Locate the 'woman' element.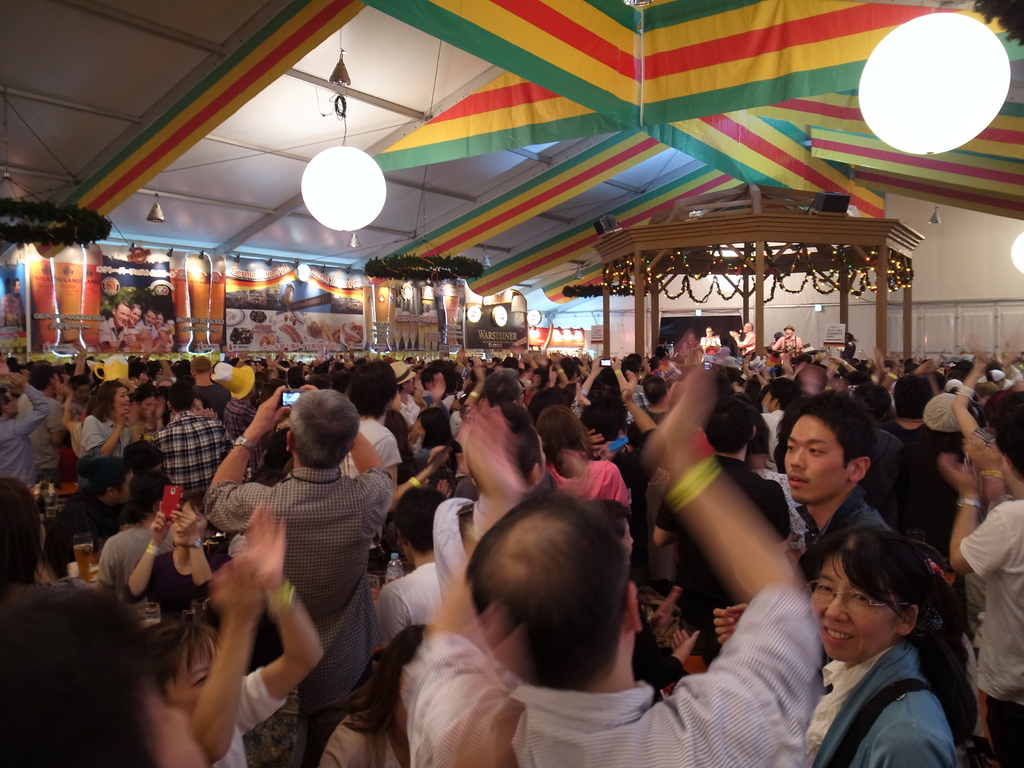
Element bbox: (left=136, top=502, right=325, bottom=765).
